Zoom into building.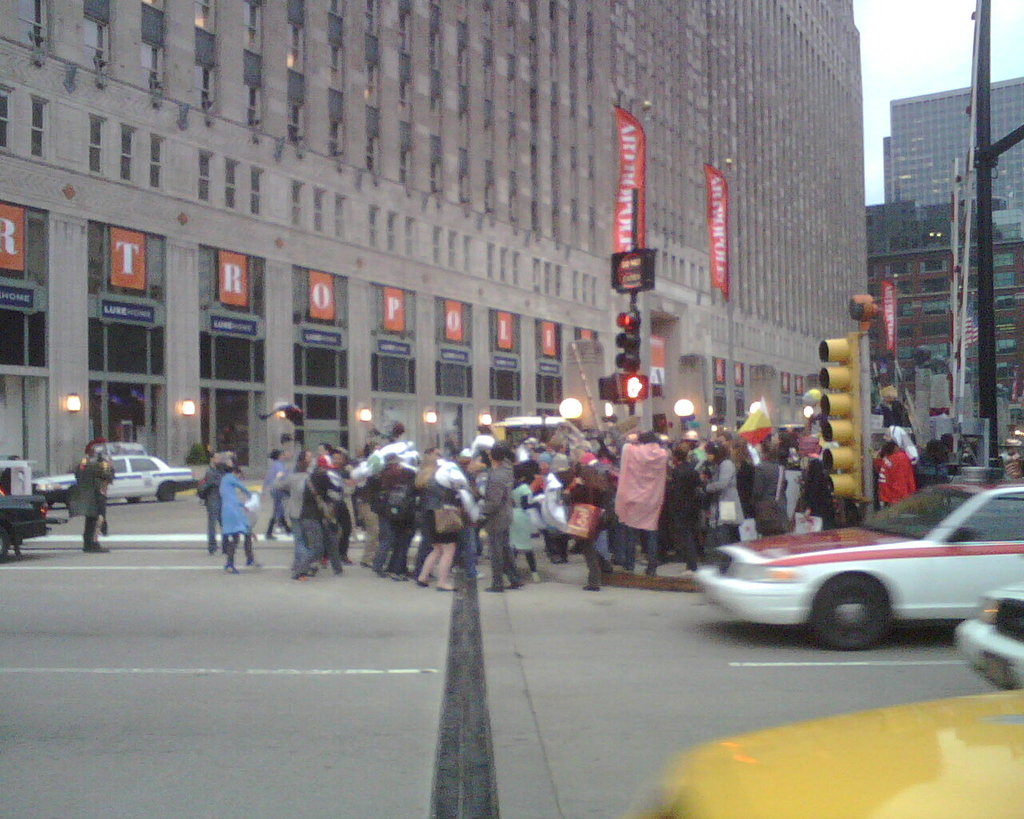
Zoom target: <region>604, 0, 866, 446</region>.
